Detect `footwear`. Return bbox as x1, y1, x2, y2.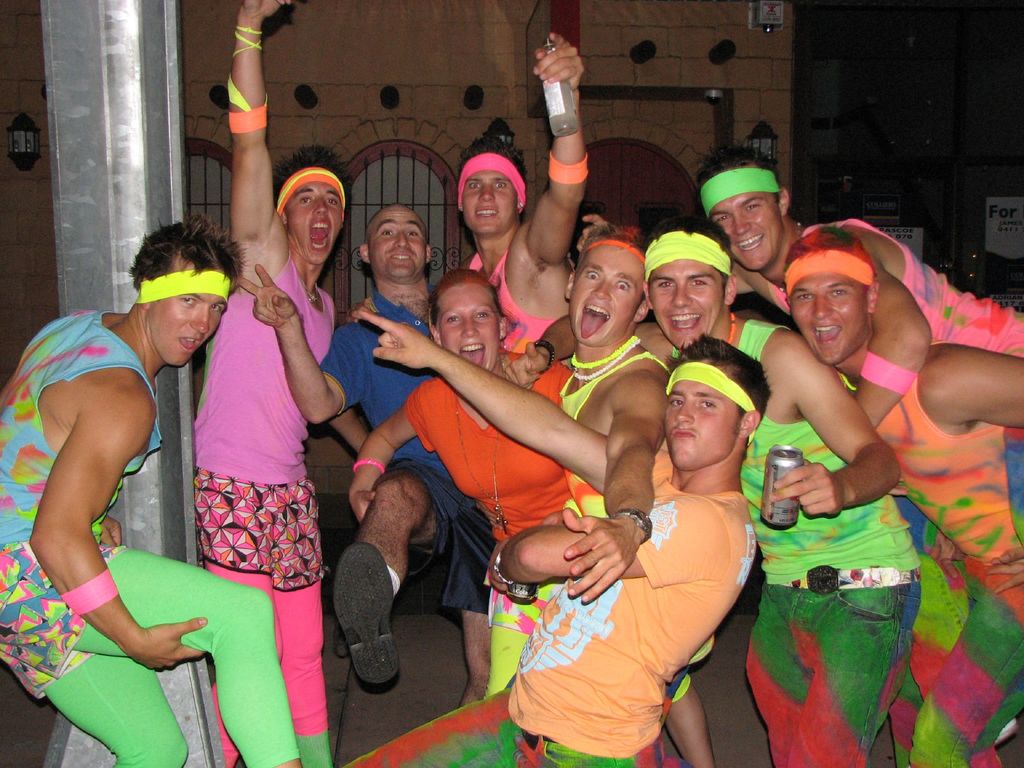
330, 543, 397, 681.
